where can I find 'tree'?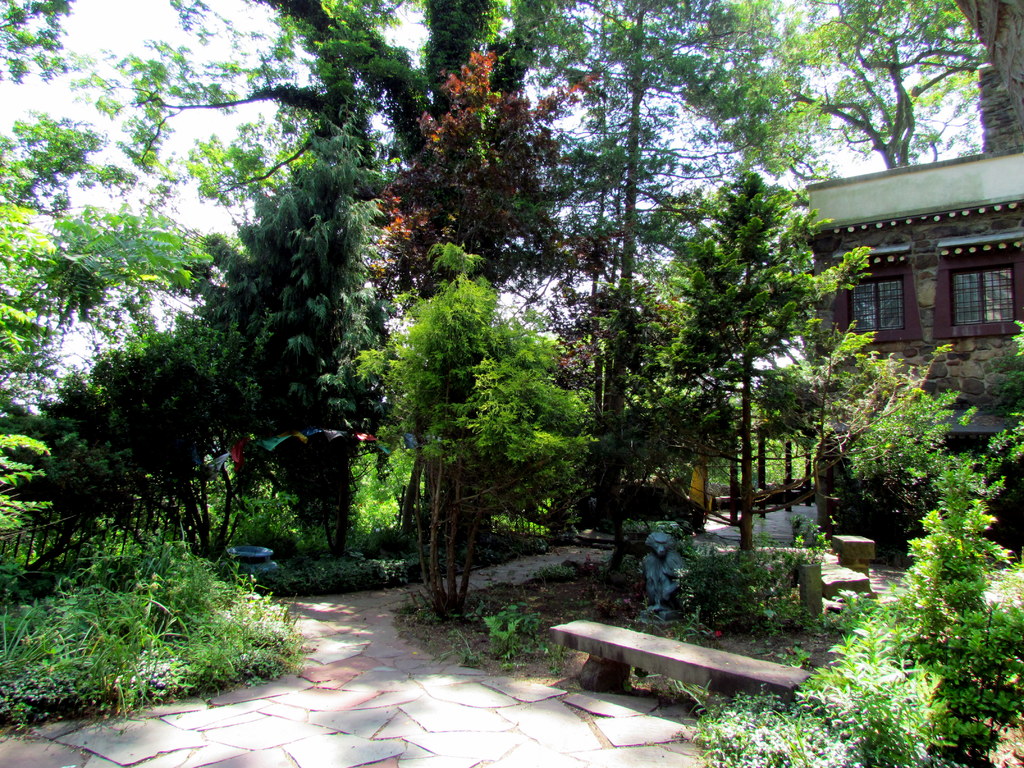
You can find it at <box>629,131,865,571</box>.
